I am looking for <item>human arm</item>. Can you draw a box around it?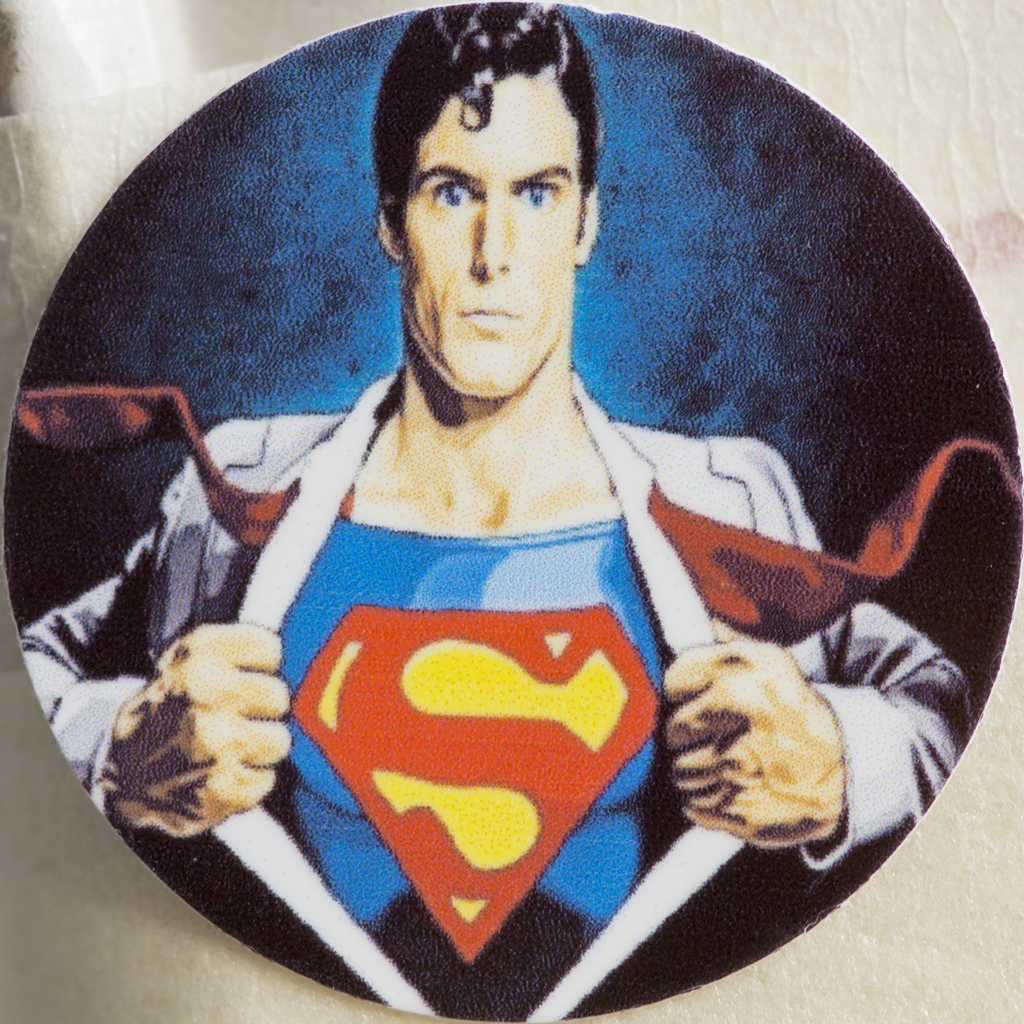
Sure, the bounding box is x1=13, y1=423, x2=304, y2=853.
